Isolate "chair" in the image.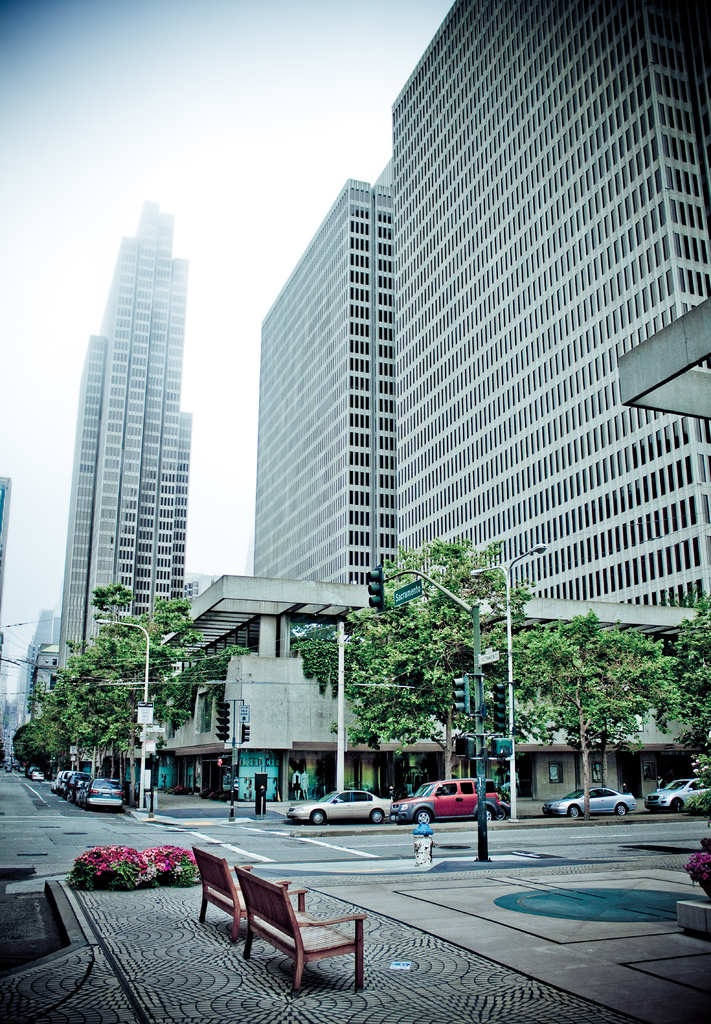
Isolated region: <box>192,844,290,941</box>.
